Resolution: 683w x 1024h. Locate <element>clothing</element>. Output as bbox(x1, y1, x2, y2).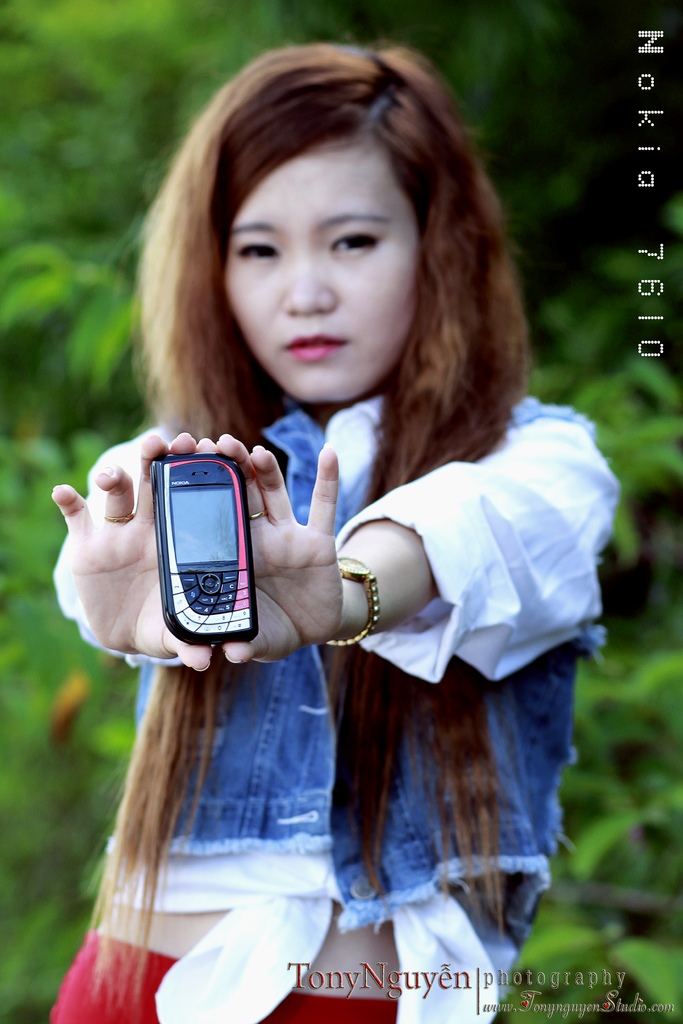
bbox(49, 391, 625, 1023).
